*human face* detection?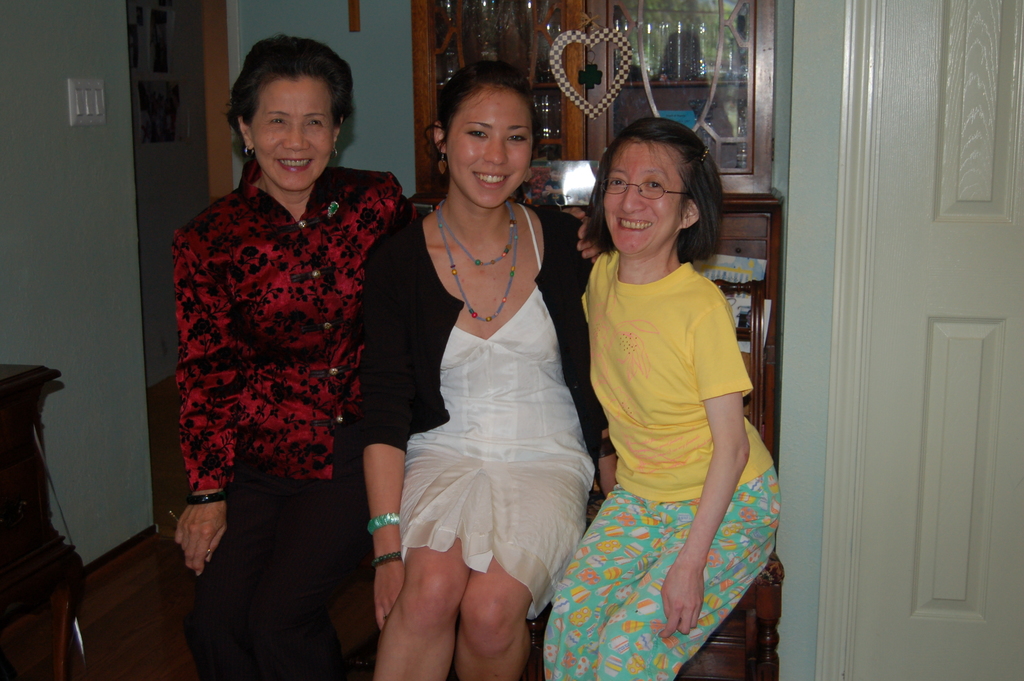
rect(250, 76, 335, 190)
